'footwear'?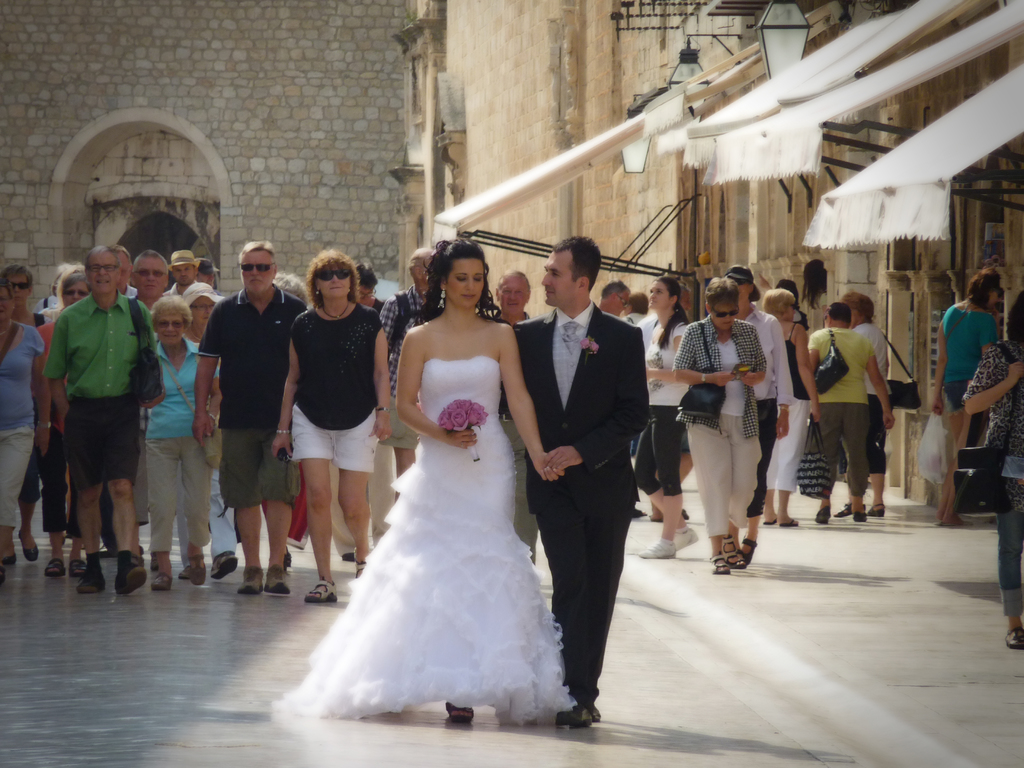
bbox(114, 566, 147, 596)
